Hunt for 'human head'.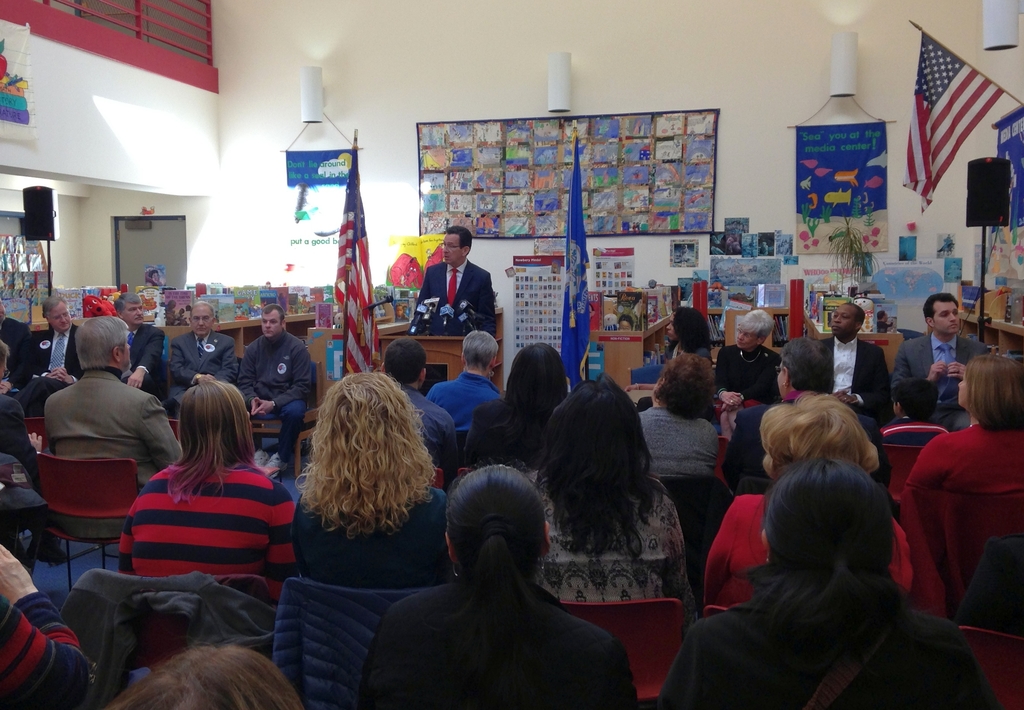
Hunted down at region(189, 303, 214, 335).
